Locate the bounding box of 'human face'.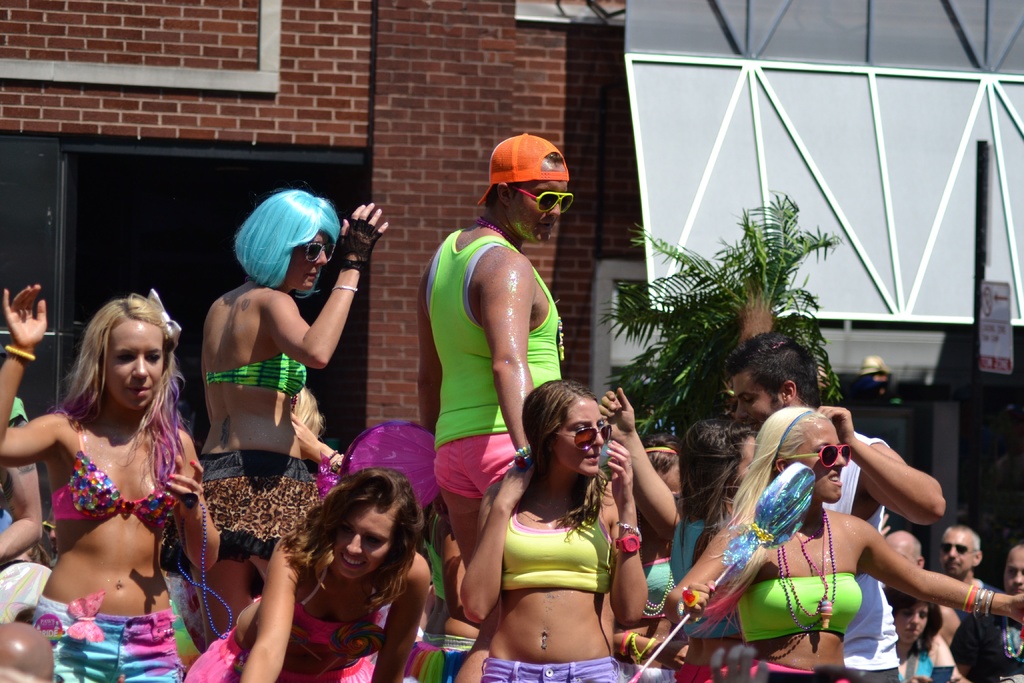
Bounding box: bbox=[522, 184, 572, 242].
